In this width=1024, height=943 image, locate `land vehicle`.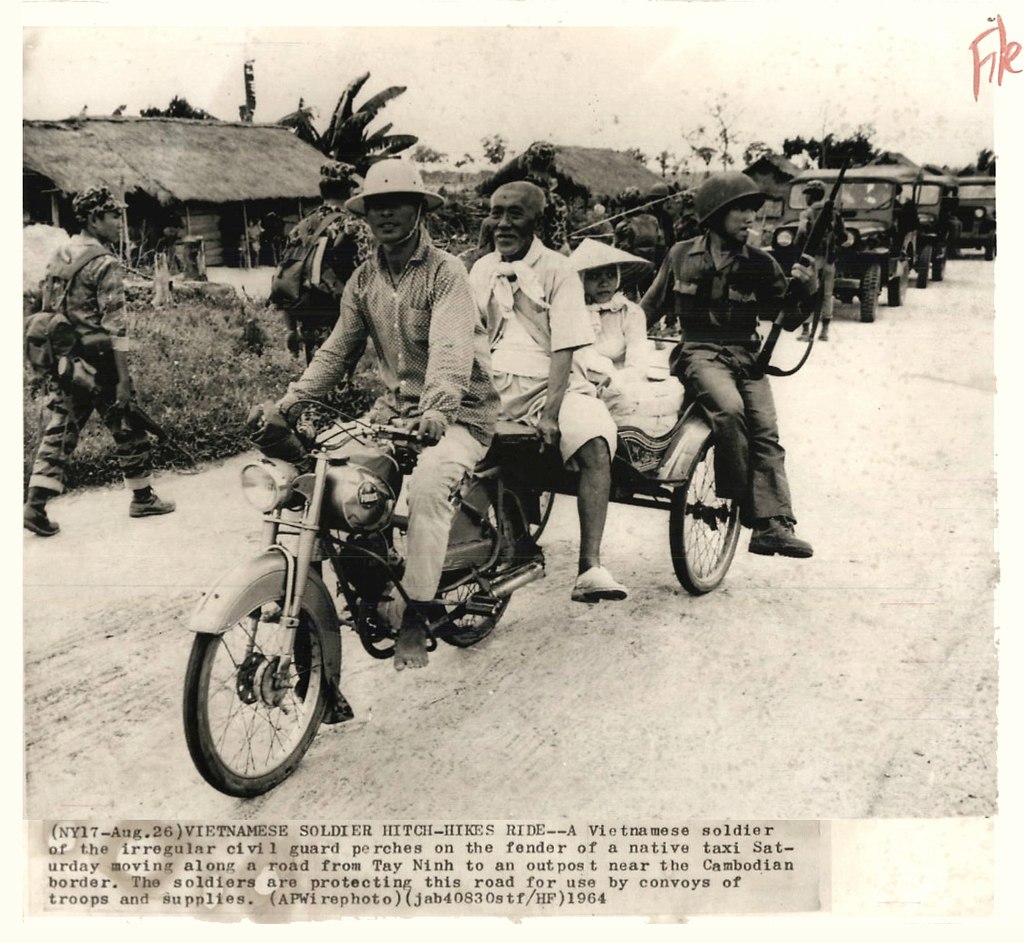
Bounding box: locate(920, 169, 957, 284).
